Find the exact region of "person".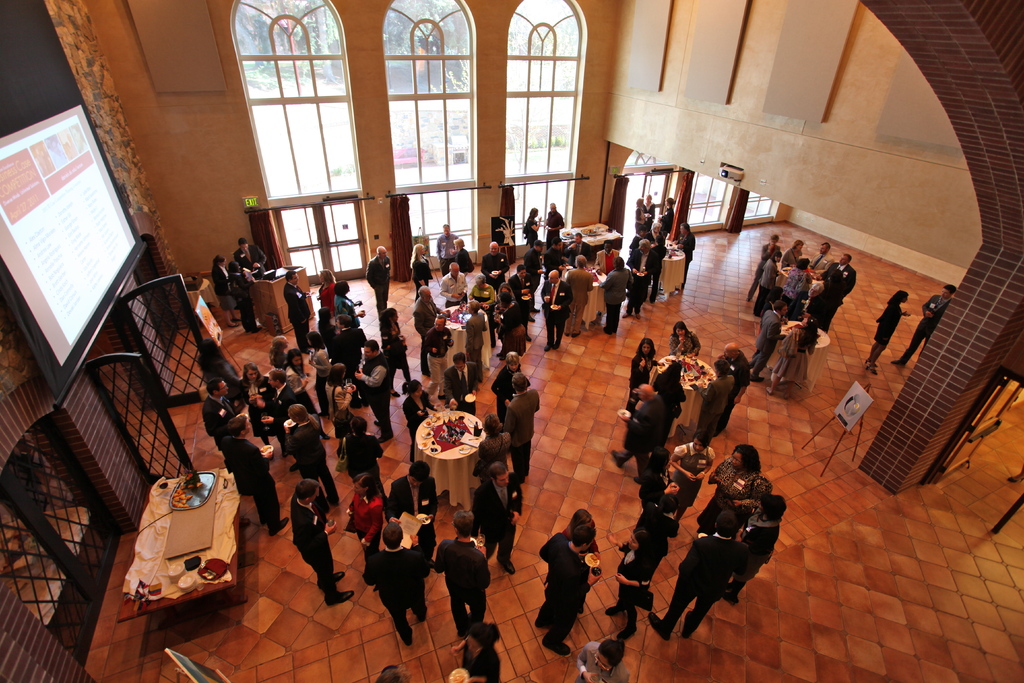
Exact region: <box>454,621,505,682</box>.
